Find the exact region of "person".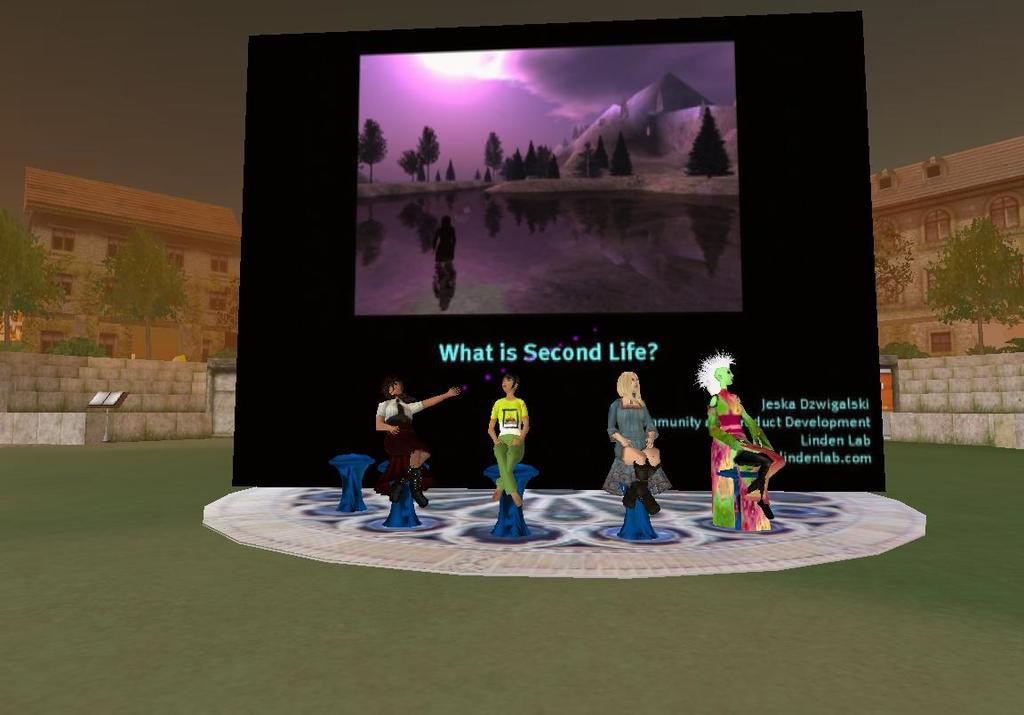
Exact region: pyautogui.locateOnScreen(487, 368, 532, 504).
